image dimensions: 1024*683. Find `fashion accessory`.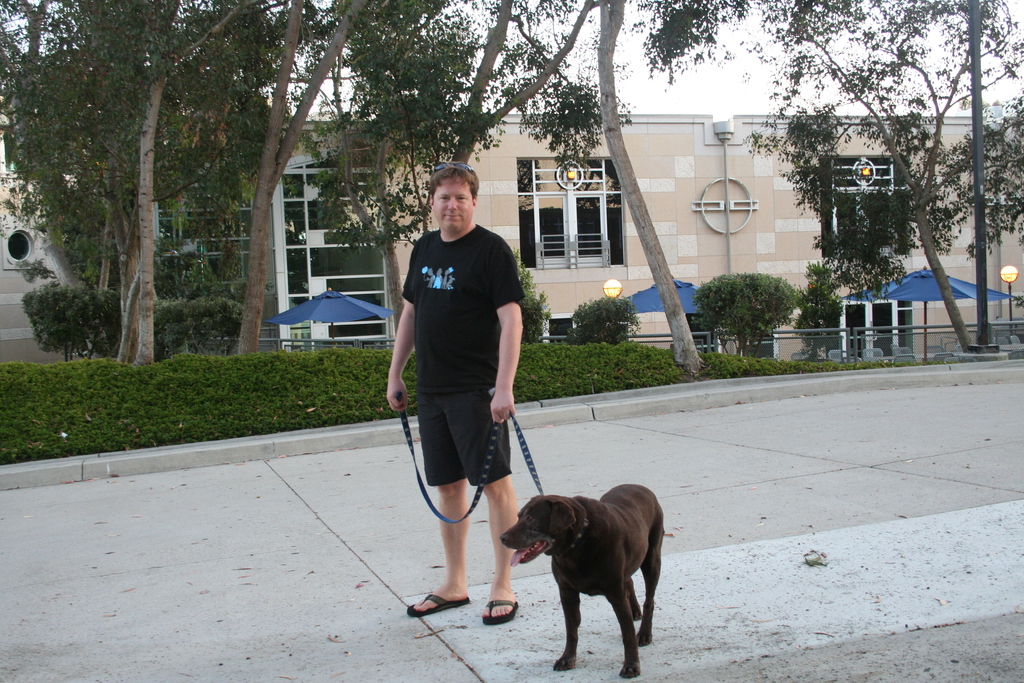
(403, 589, 469, 618).
